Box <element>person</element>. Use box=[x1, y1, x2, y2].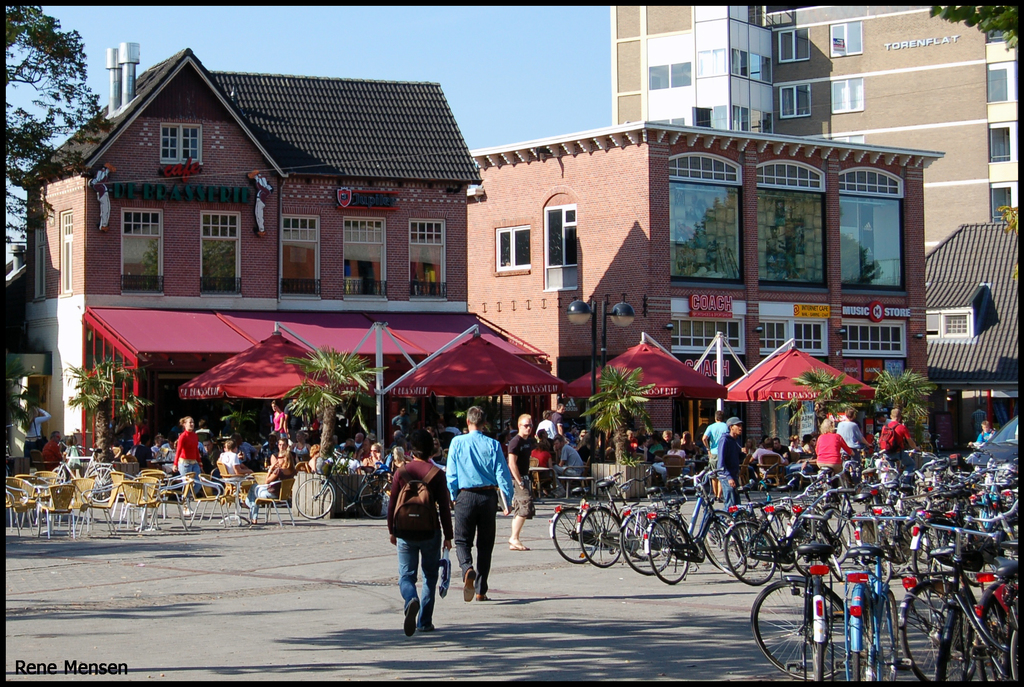
box=[20, 407, 52, 453].
